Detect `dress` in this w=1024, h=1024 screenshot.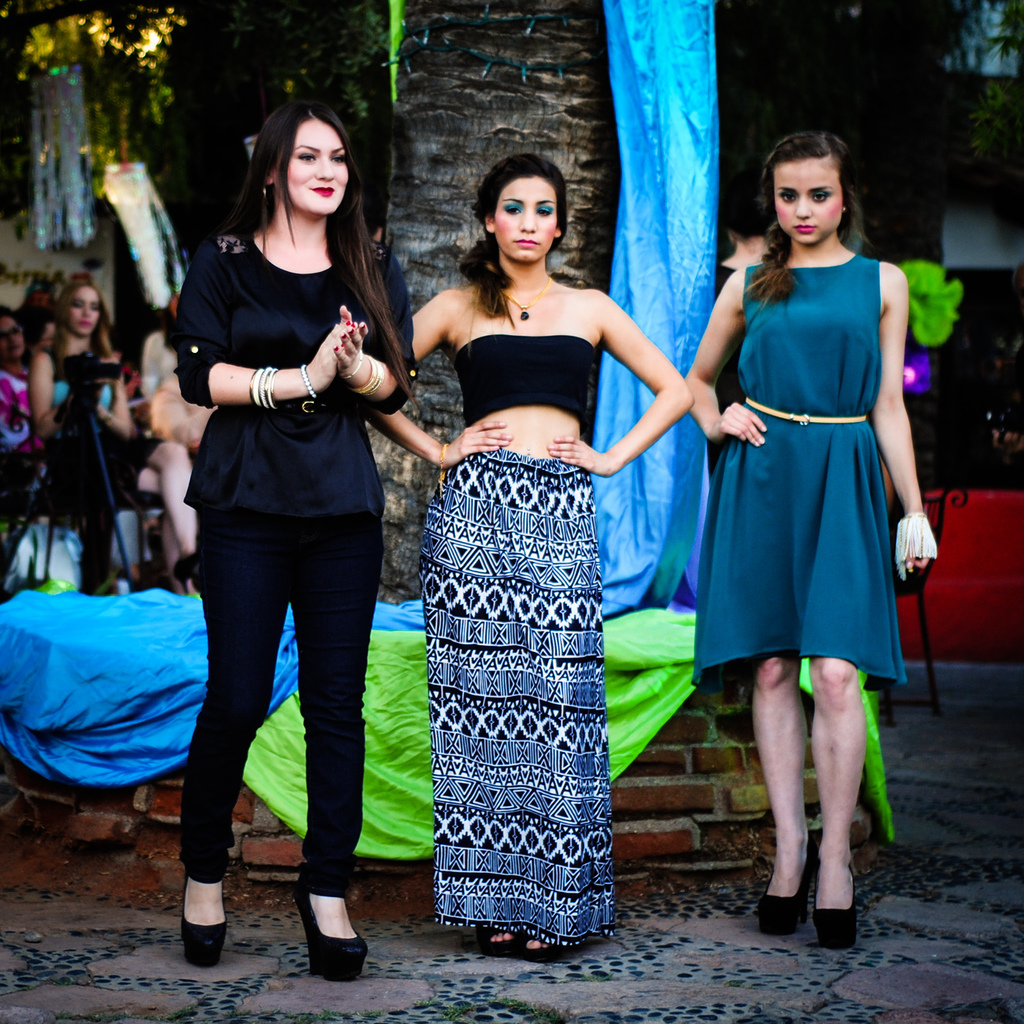
Detection: box(697, 255, 910, 691).
